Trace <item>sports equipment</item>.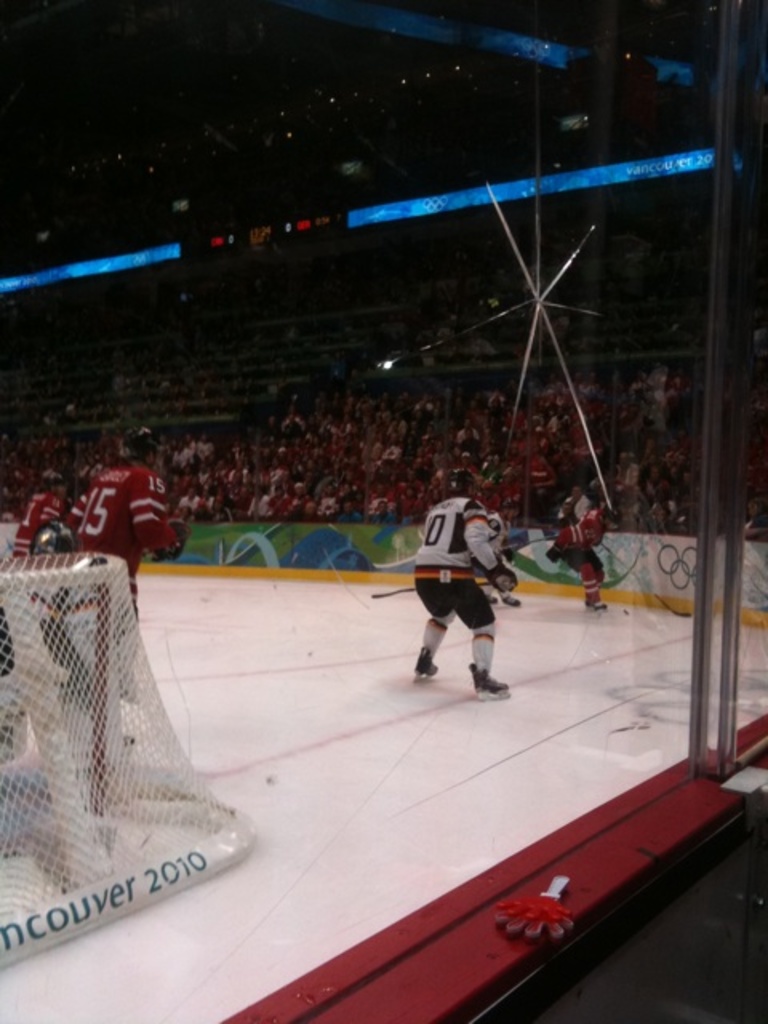
Traced to 374,570,493,598.
